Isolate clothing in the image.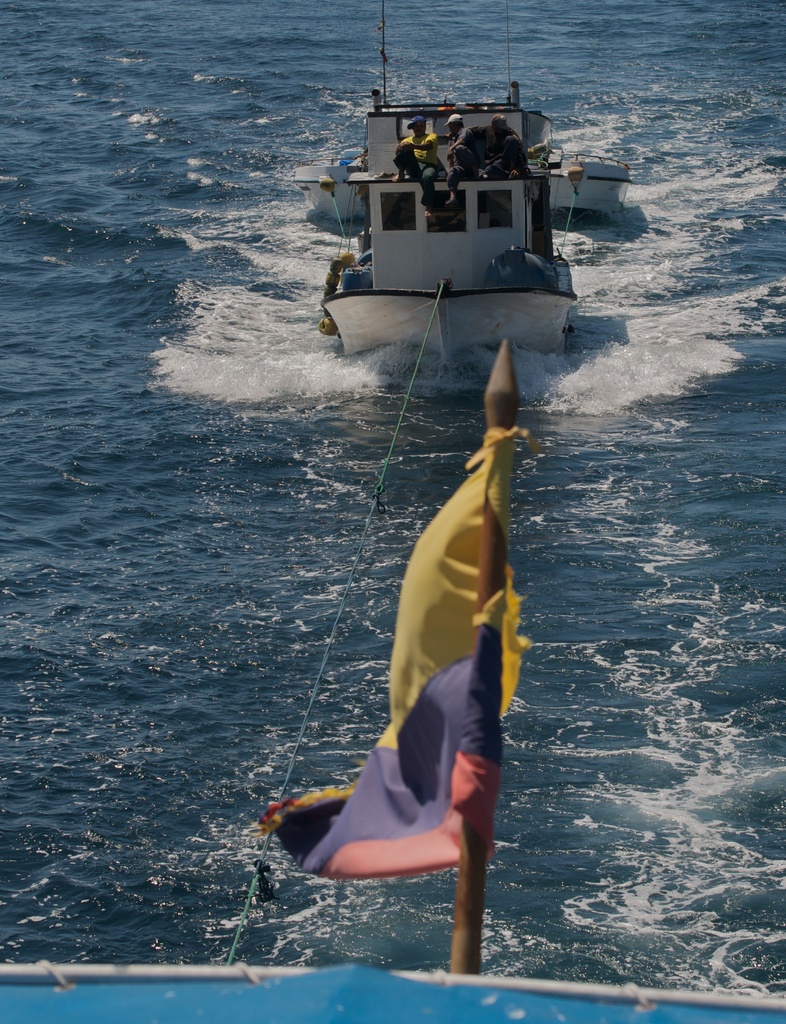
Isolated region: [left=387, top=124, right=449, bottom=181].
